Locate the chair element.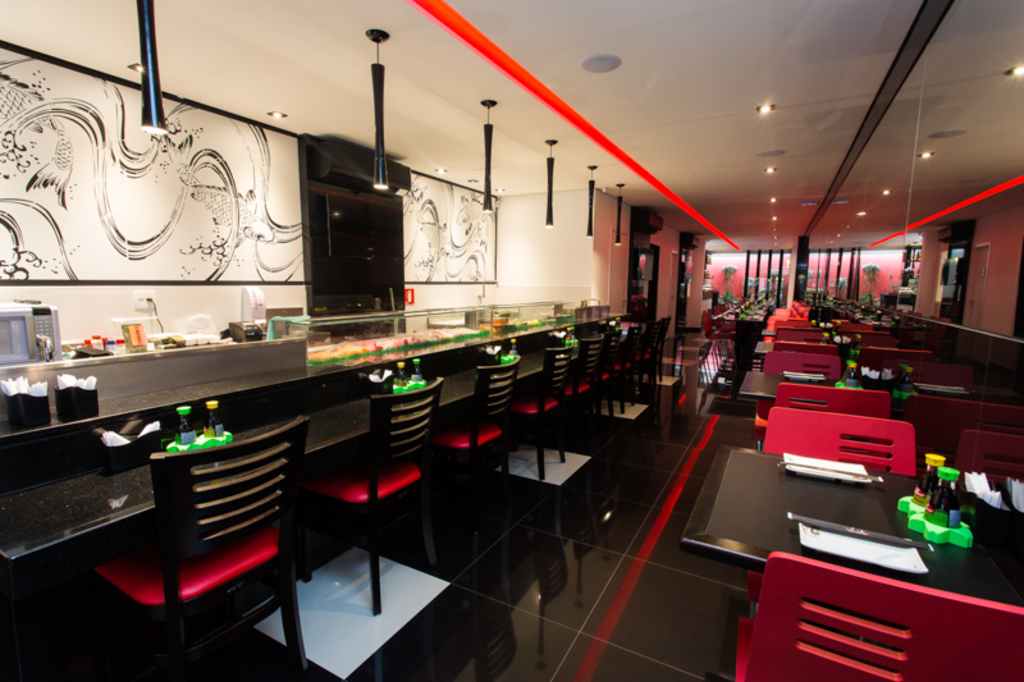
Element bbox: locate(509, 345, 573, 484).
